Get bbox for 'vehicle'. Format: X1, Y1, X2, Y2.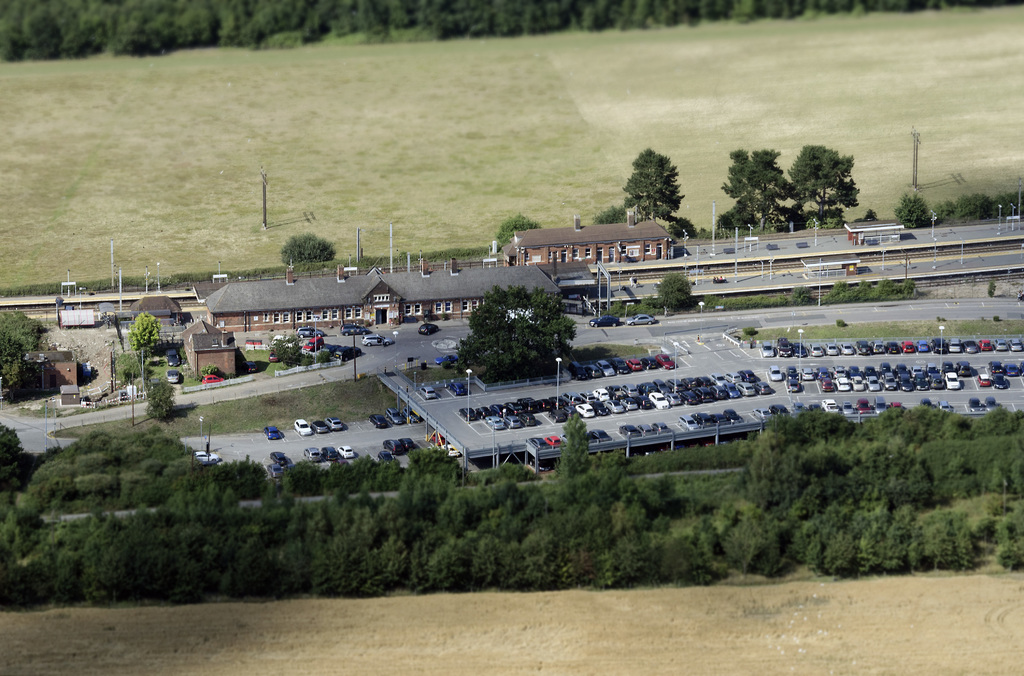
993, 375, 1012, 392.
